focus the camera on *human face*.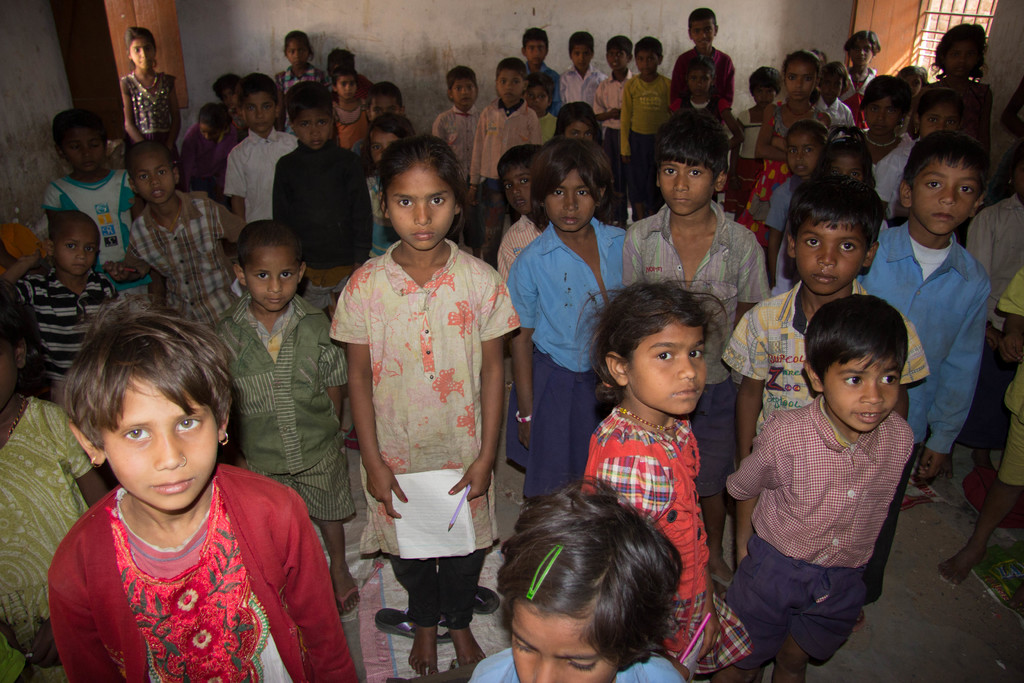
Focus region: rect(335, 78, 358, 102).
